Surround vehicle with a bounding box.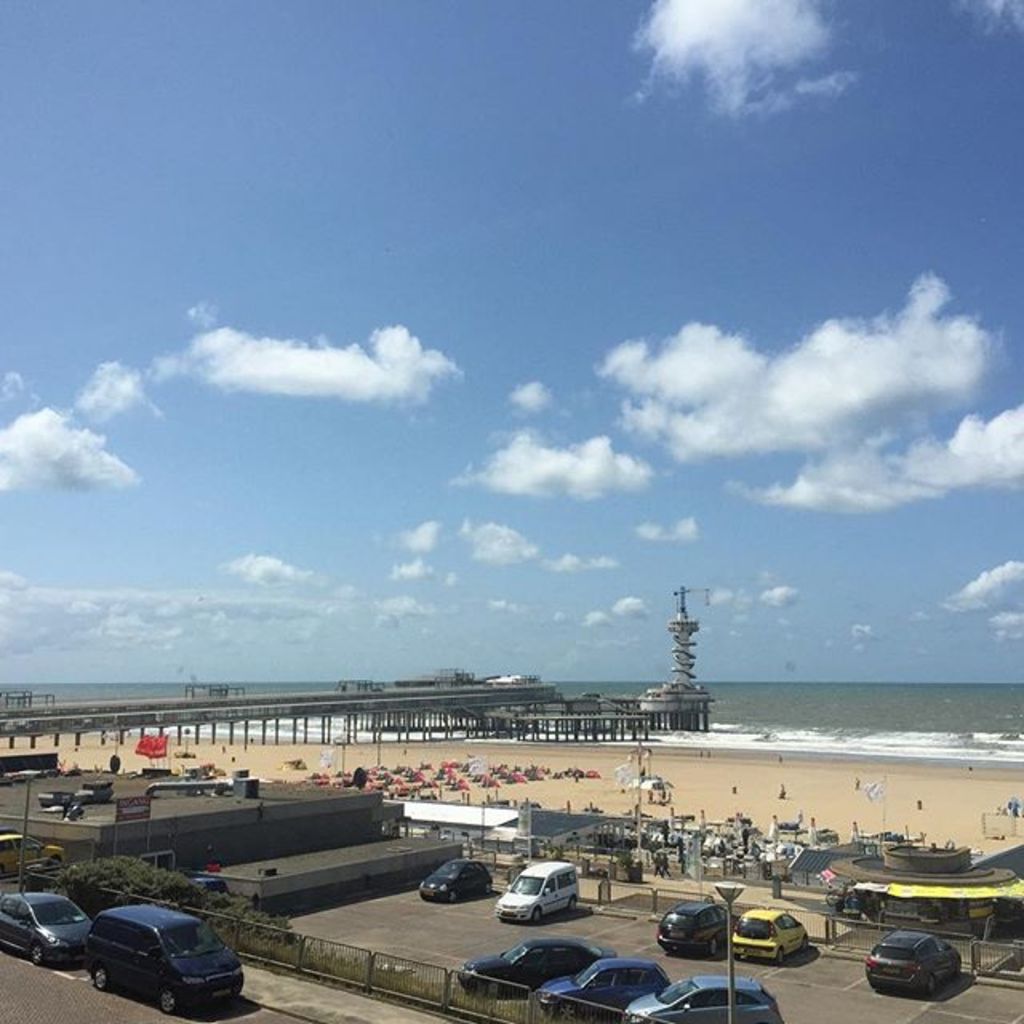
<bbox>635, 982, 787, 1022</bbox>.
